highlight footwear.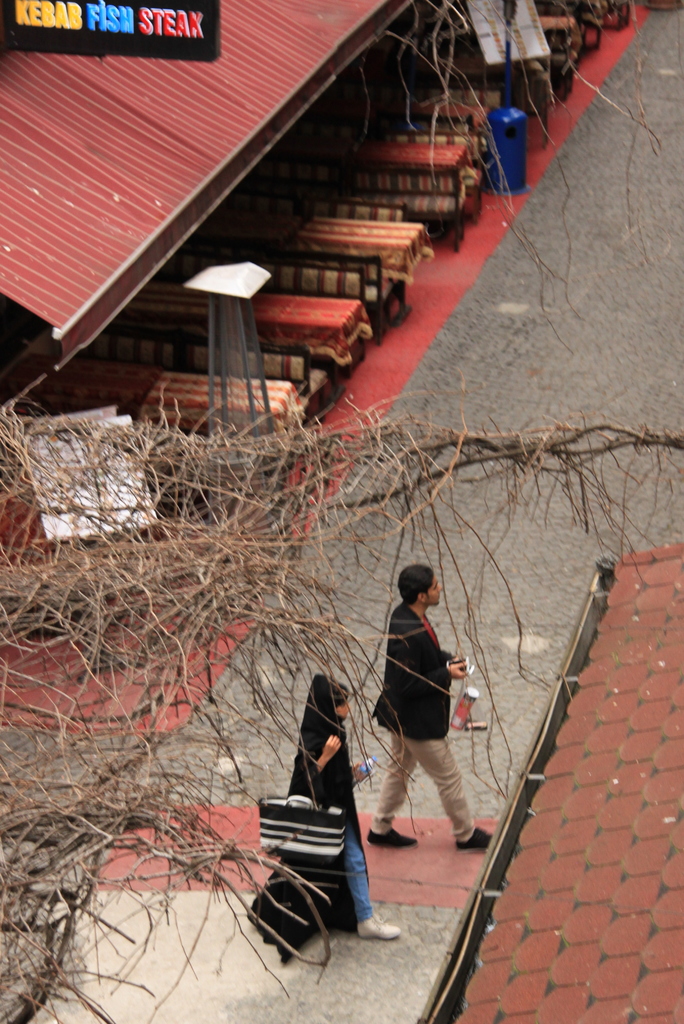
Highlighted region: [left=365, top=825, right=411, bottom=844].
